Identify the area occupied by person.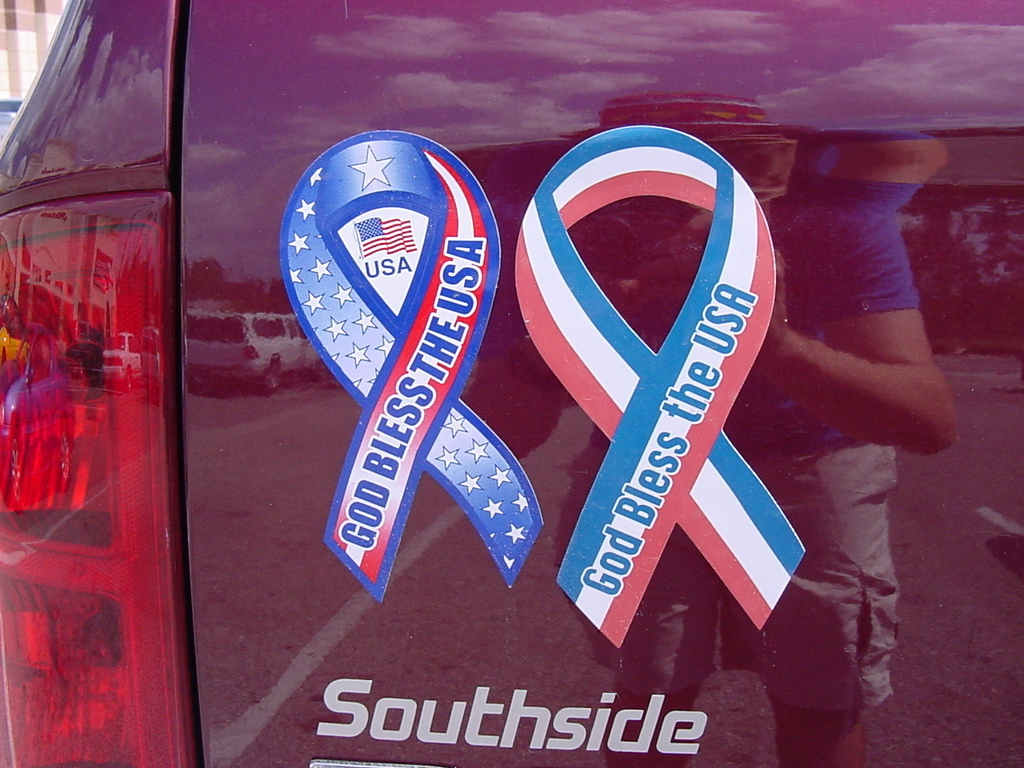
Area: <box>711,139,954,767</box>.
